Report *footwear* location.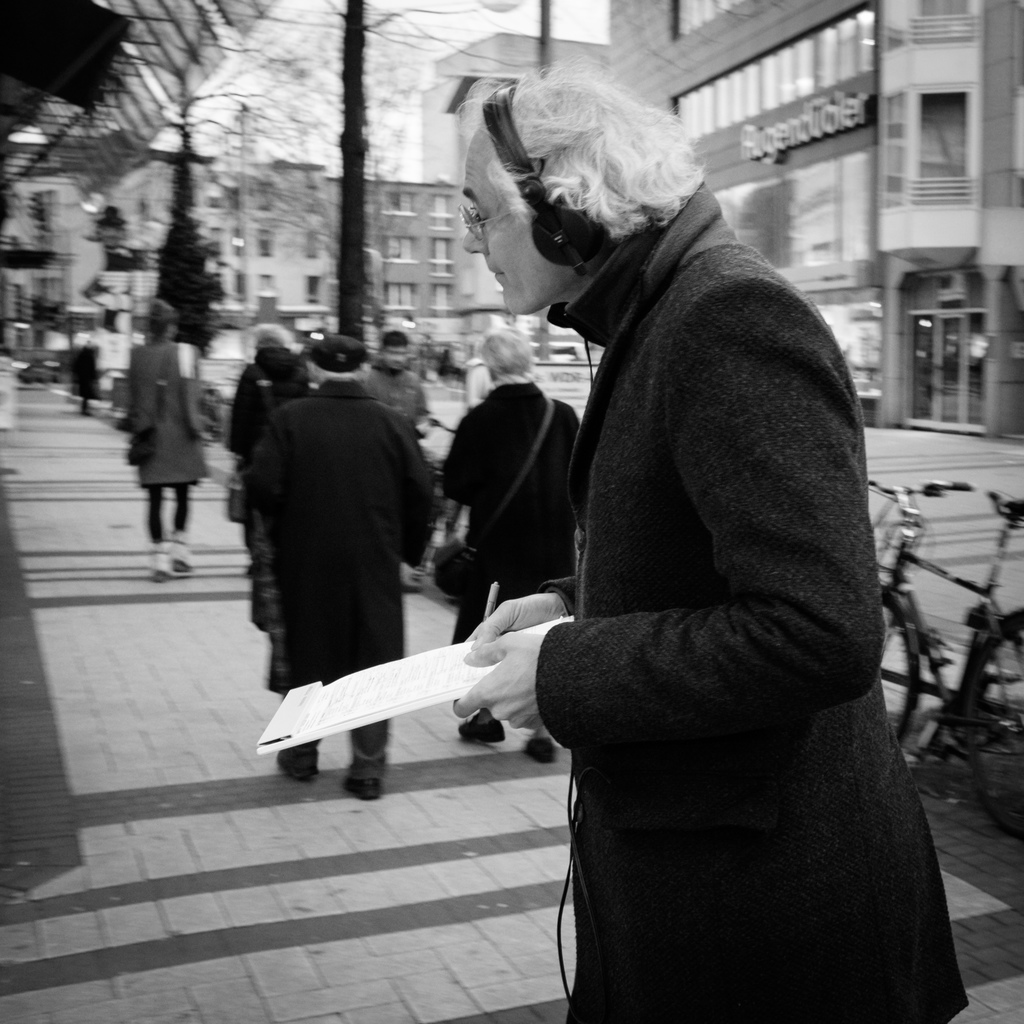
Report: {"x1": 279, "y1": 748, "x2": 309, "y2": 788}.
